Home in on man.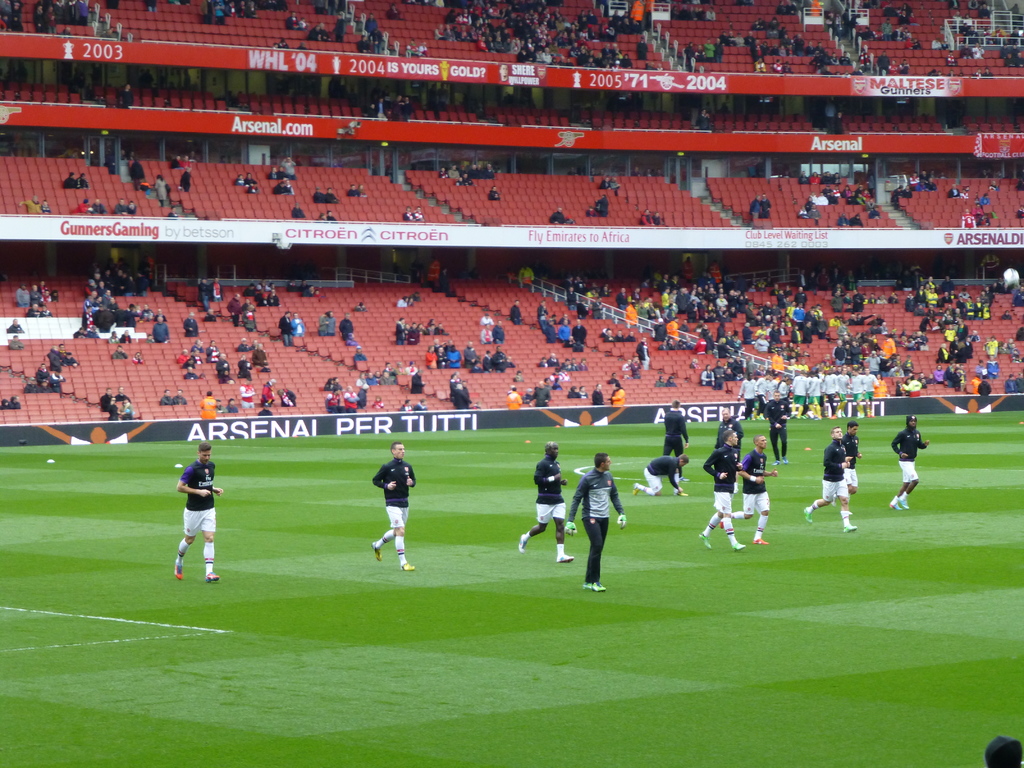
Homed in at (left=753, top=201, right=758, bottom=213).
